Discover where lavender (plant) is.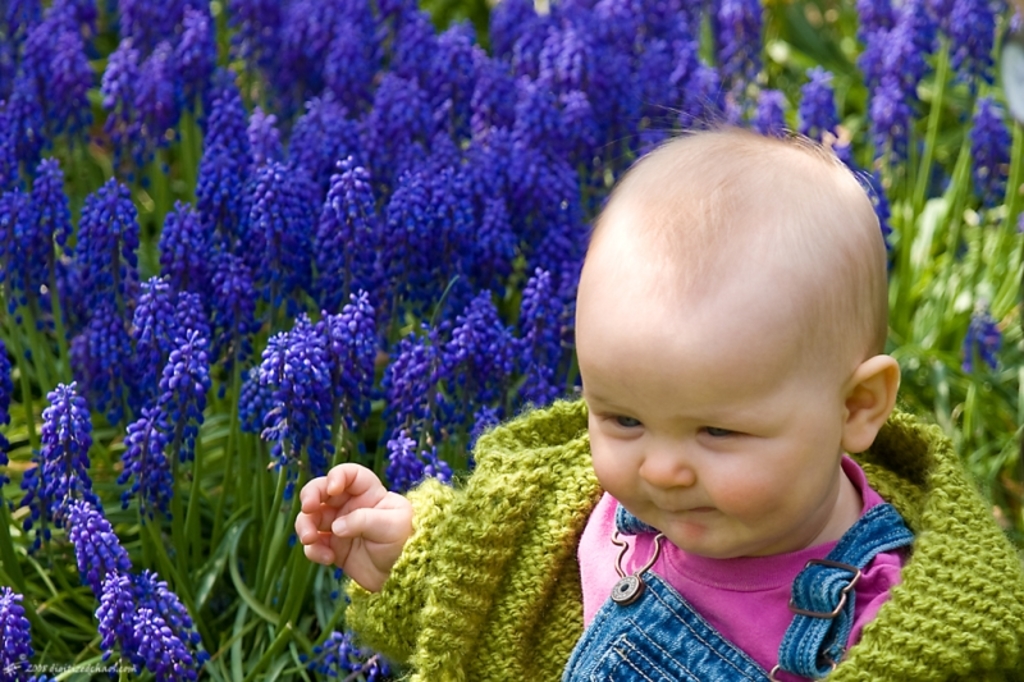
Discovered at 118,0,216,58.
